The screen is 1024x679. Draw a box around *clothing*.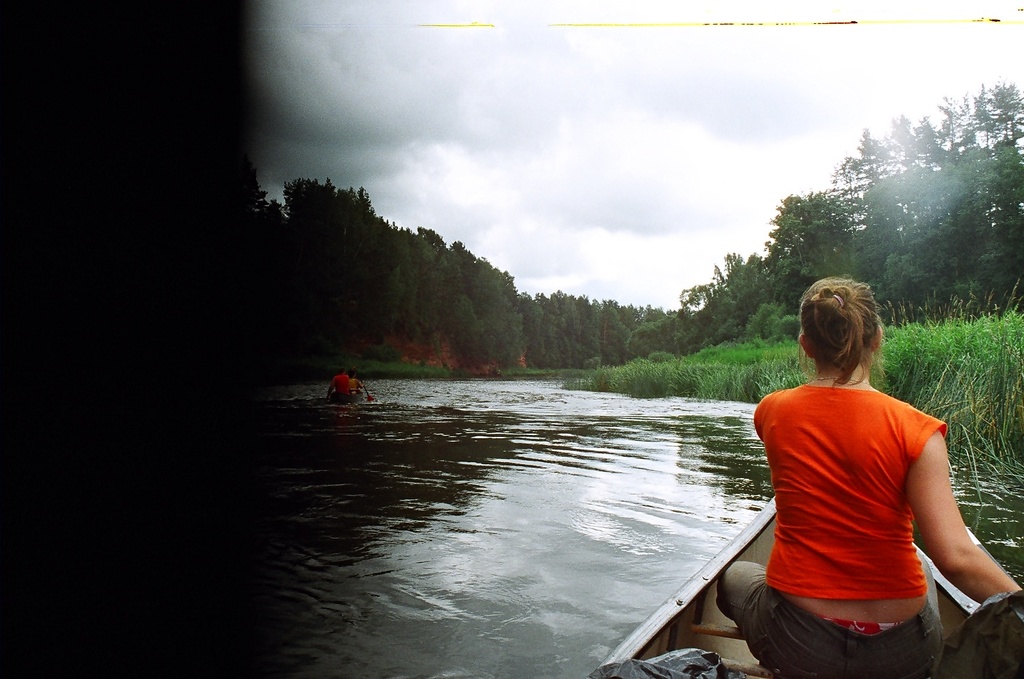
[x1=349, y1=373, x2=363, y2=395].
